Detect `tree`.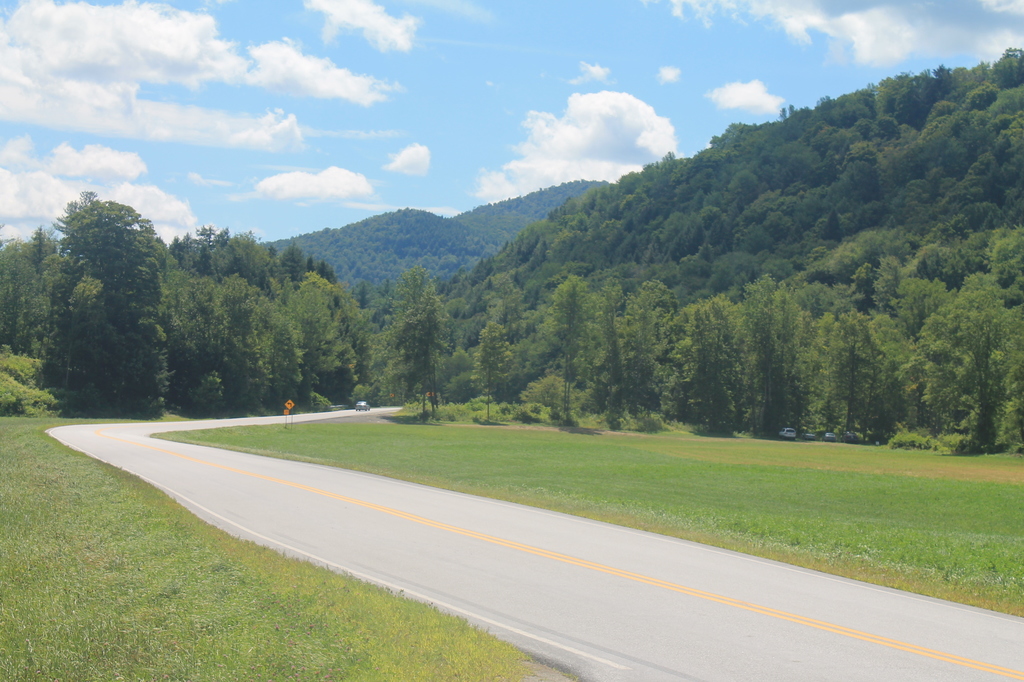
Detected at (left=804, top=298, right=889, bottom=435).
